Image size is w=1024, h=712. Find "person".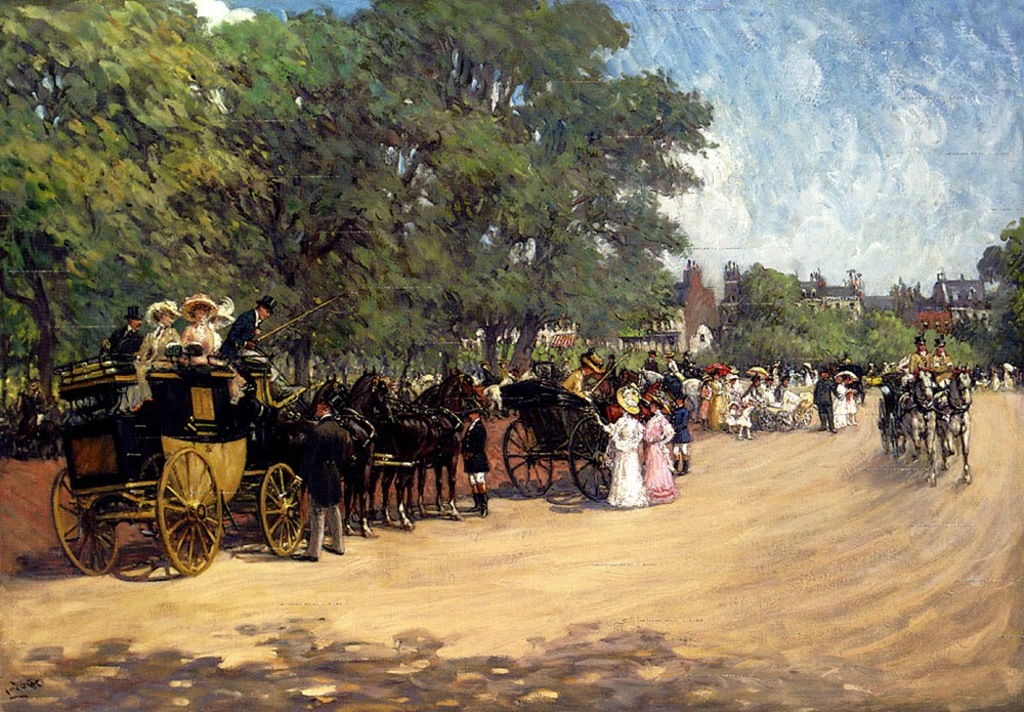
Rect(12, 376, 48, 438).
